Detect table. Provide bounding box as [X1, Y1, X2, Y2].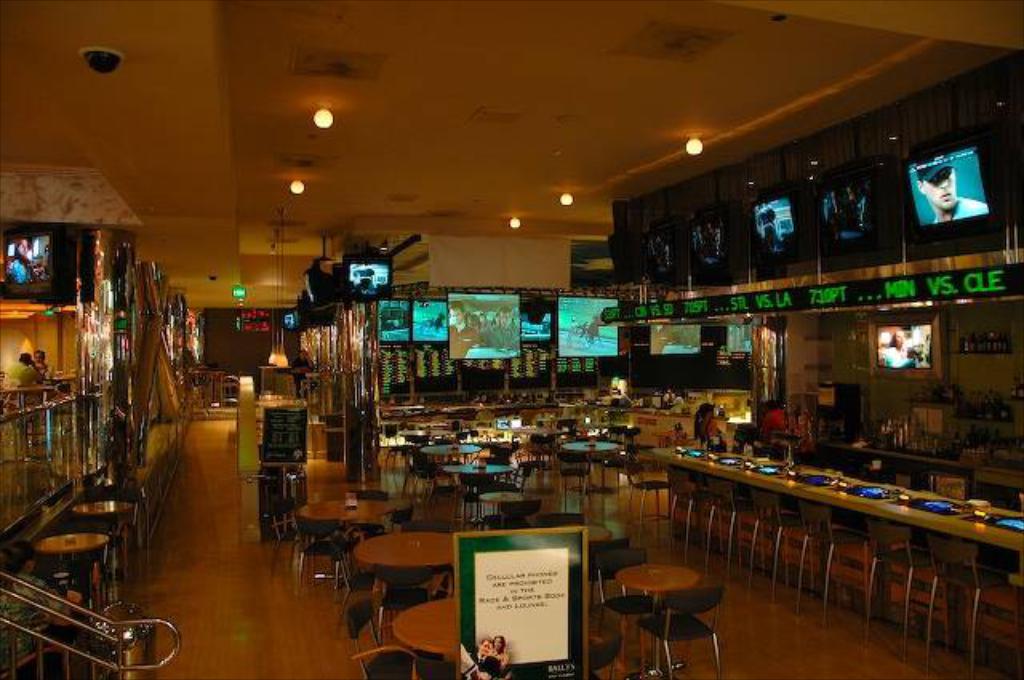
[349, 531, 458, 590].
